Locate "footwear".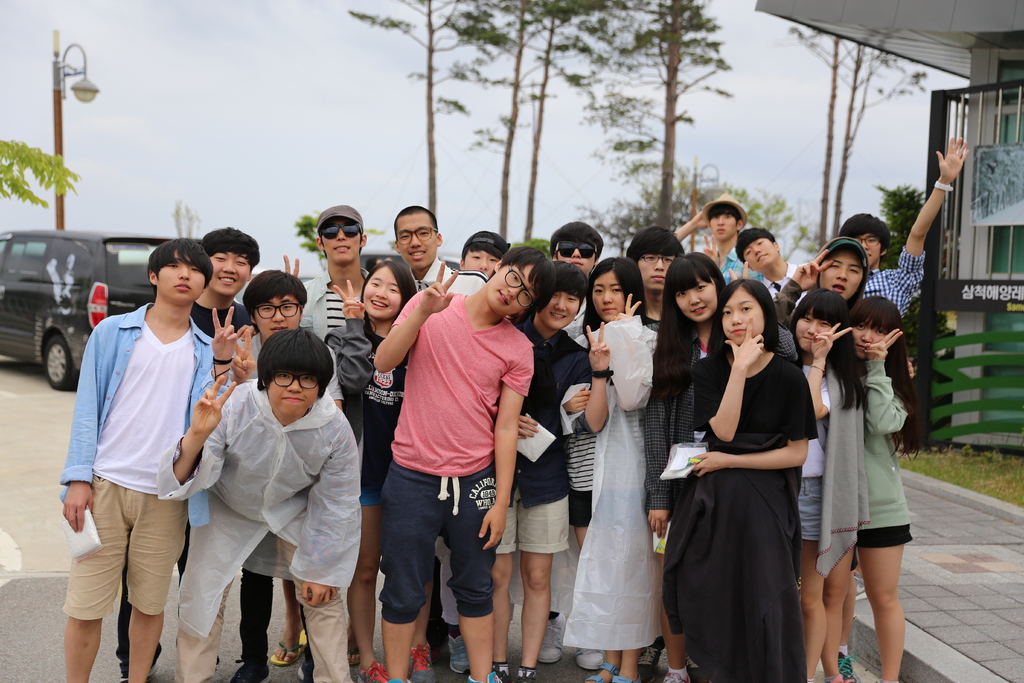
Bounding box: 413,641,436,682.
